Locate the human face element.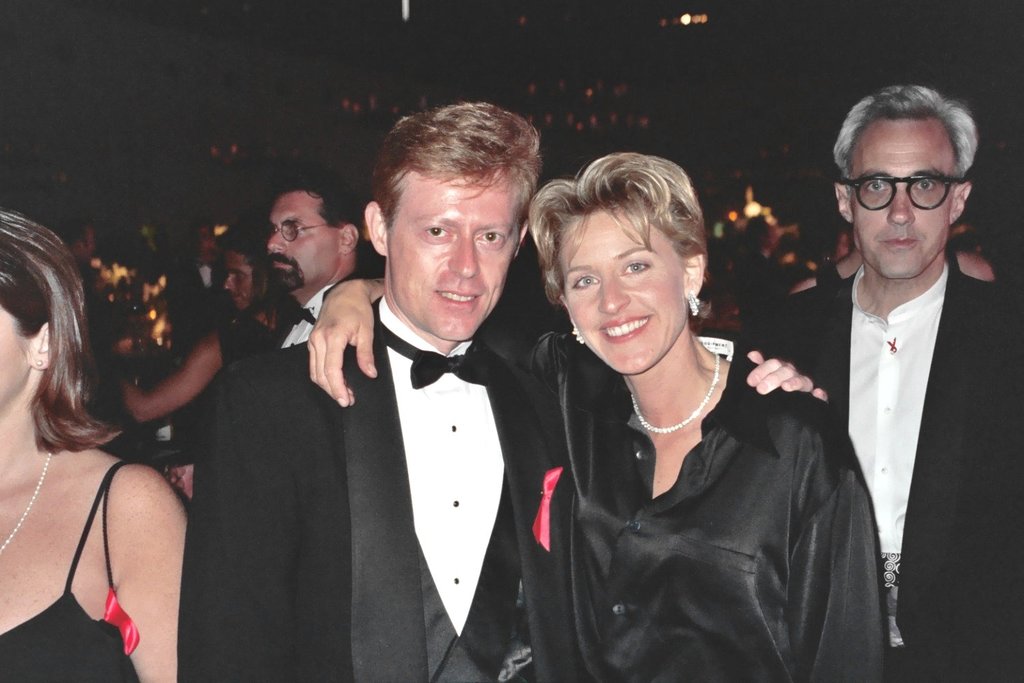
Element bbox: 853/112/963/275.
